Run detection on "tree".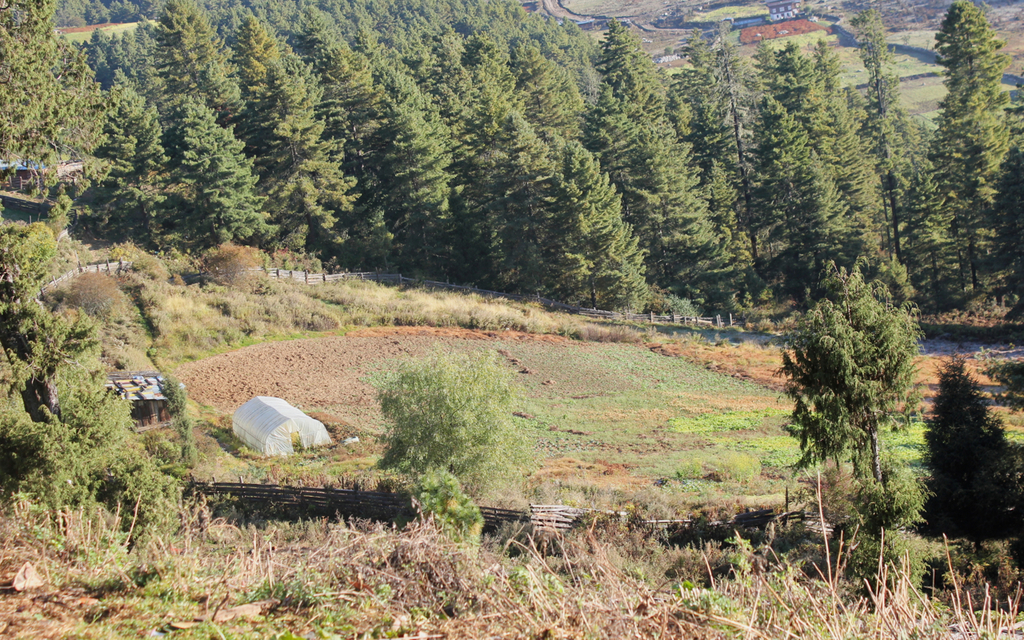
Result: box(812, 36, 857, 200).
